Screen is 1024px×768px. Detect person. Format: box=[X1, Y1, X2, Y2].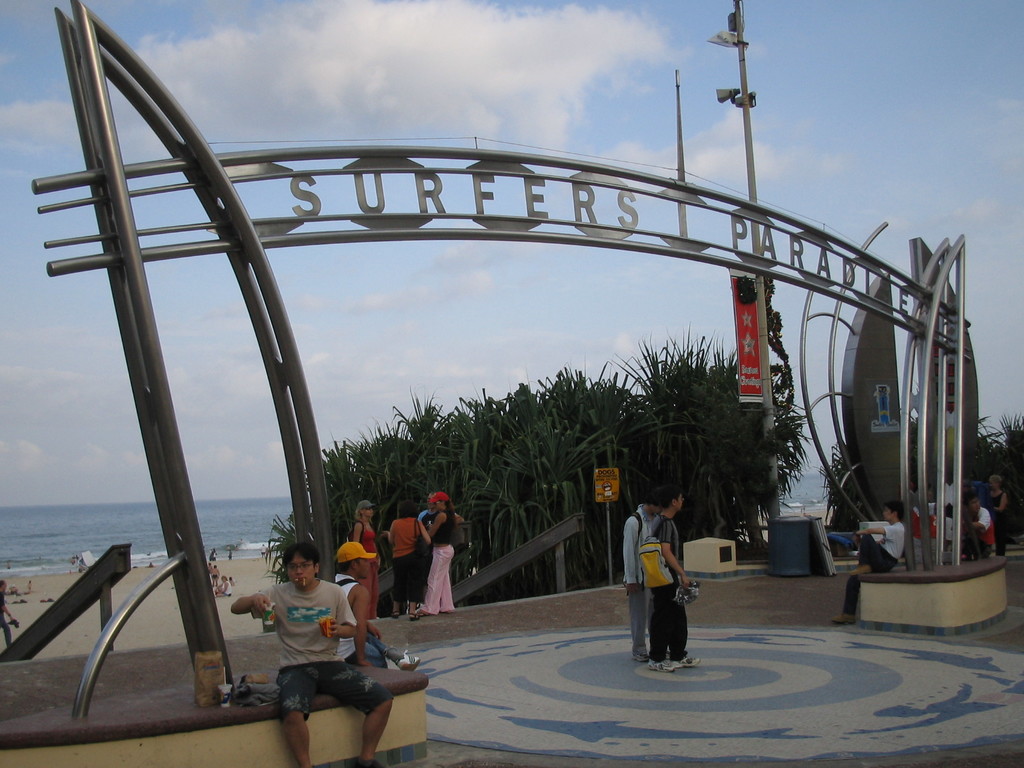
box=[981, 472, 1004, 551].
